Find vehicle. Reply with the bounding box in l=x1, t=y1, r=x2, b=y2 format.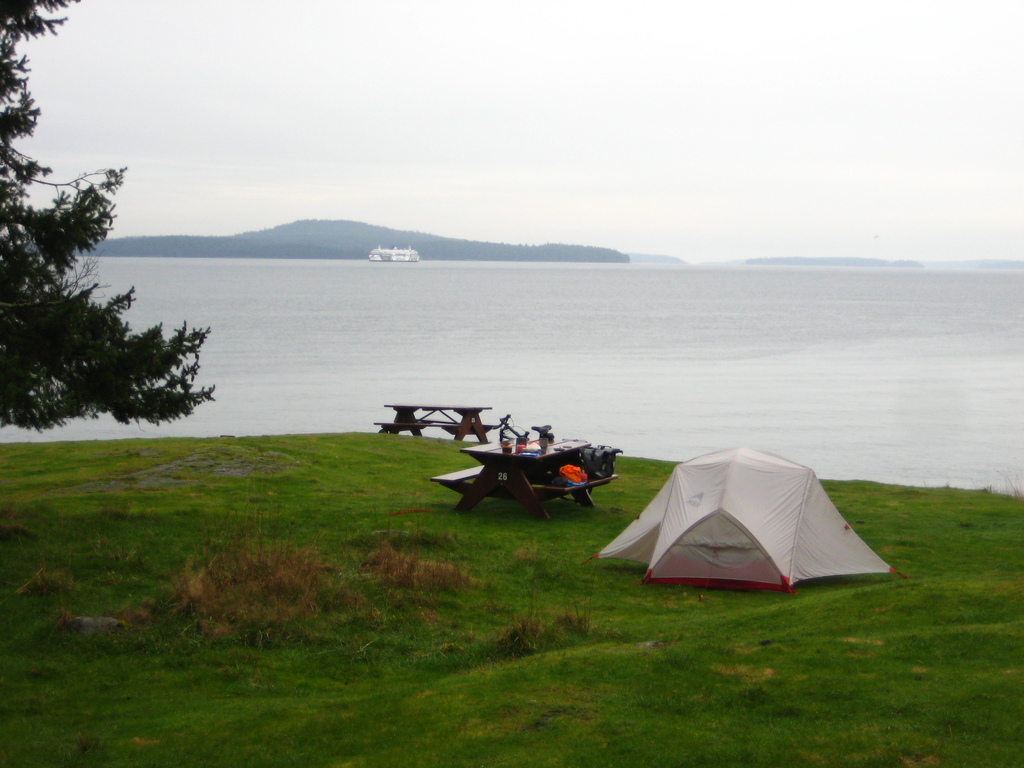
l=365, t=241, r=417, b=260.
